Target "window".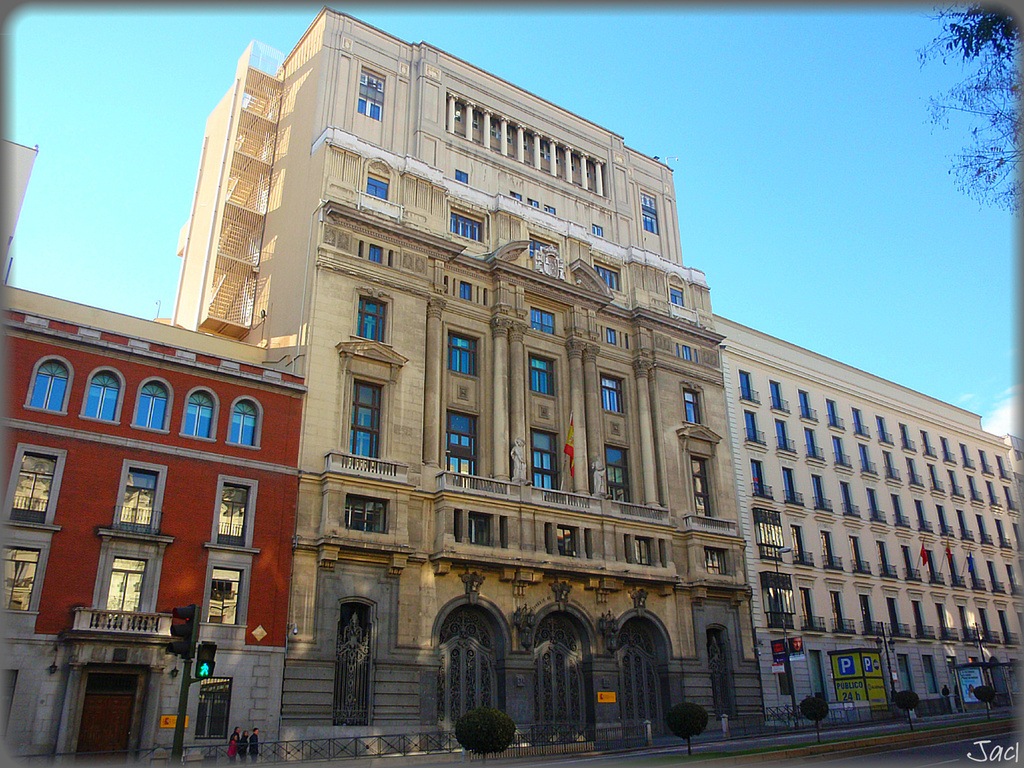
Target region: region(175, 396, 217, 442).
